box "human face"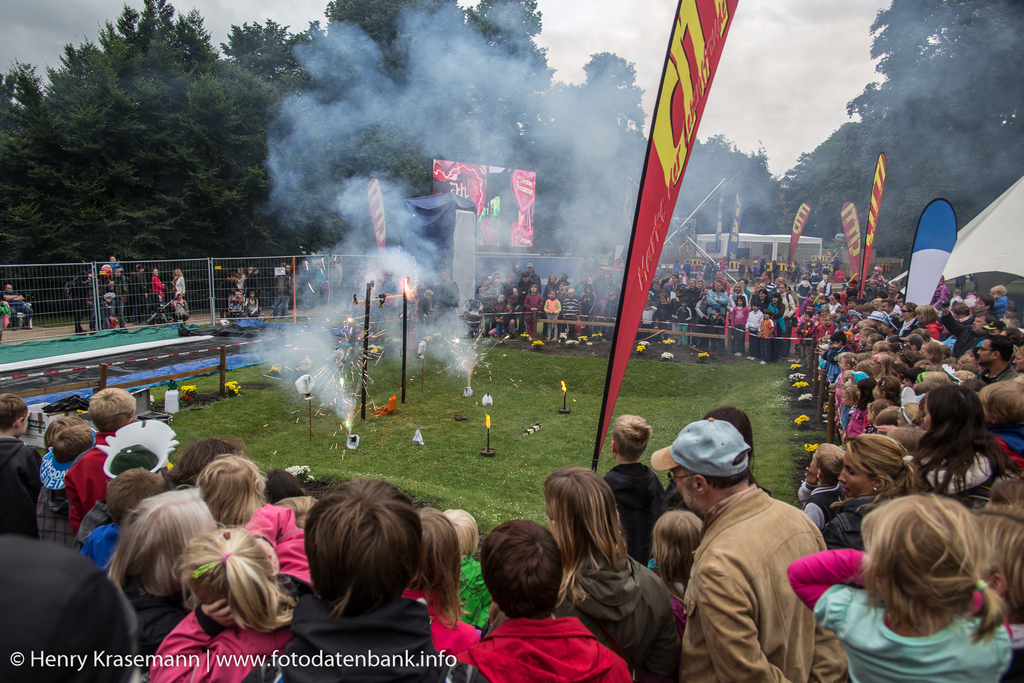
x1=971 y1=316 x2=986 y2=331
